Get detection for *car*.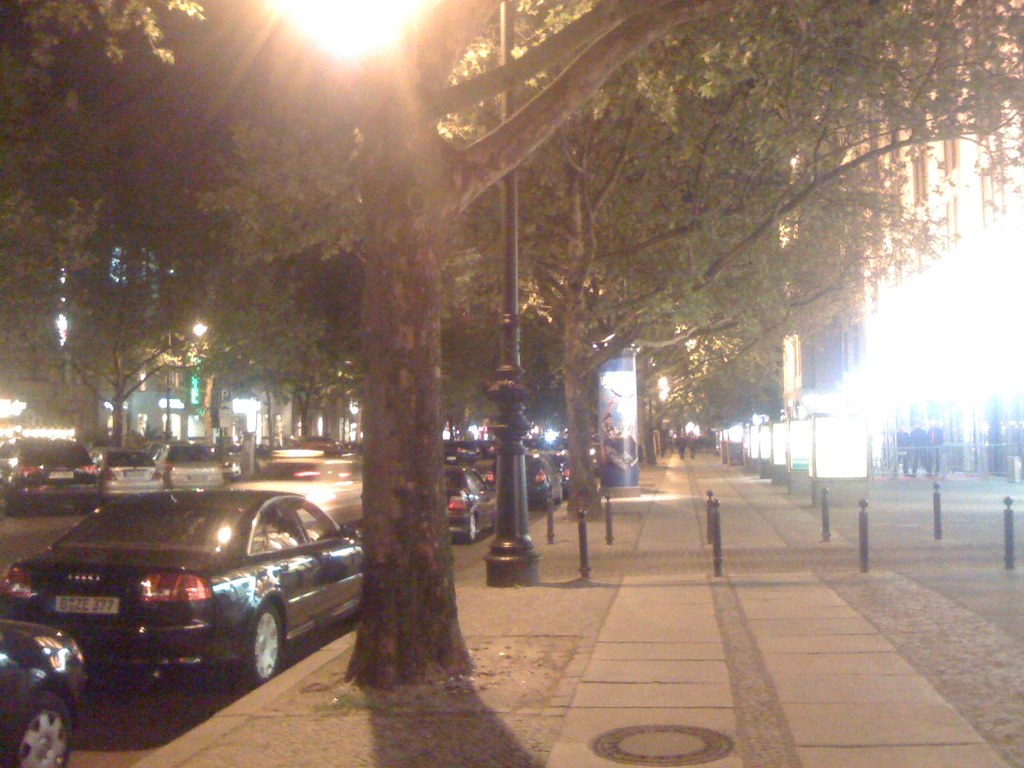
Detection: bbox=[88, 445, 162, 506].
